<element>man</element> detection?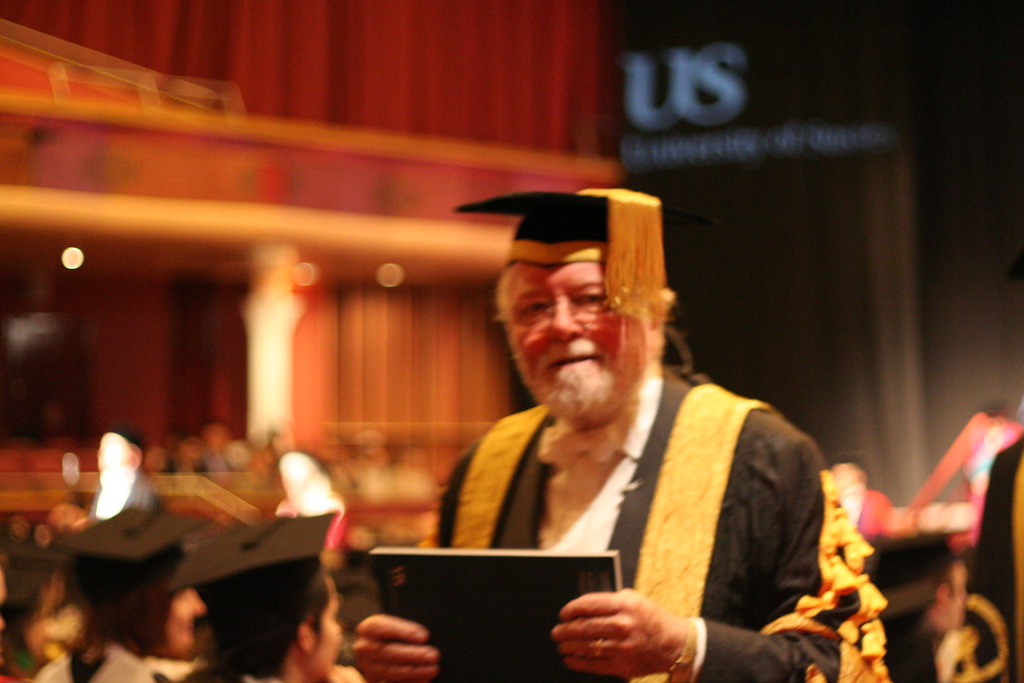
box(404, 192, 884, 659)
